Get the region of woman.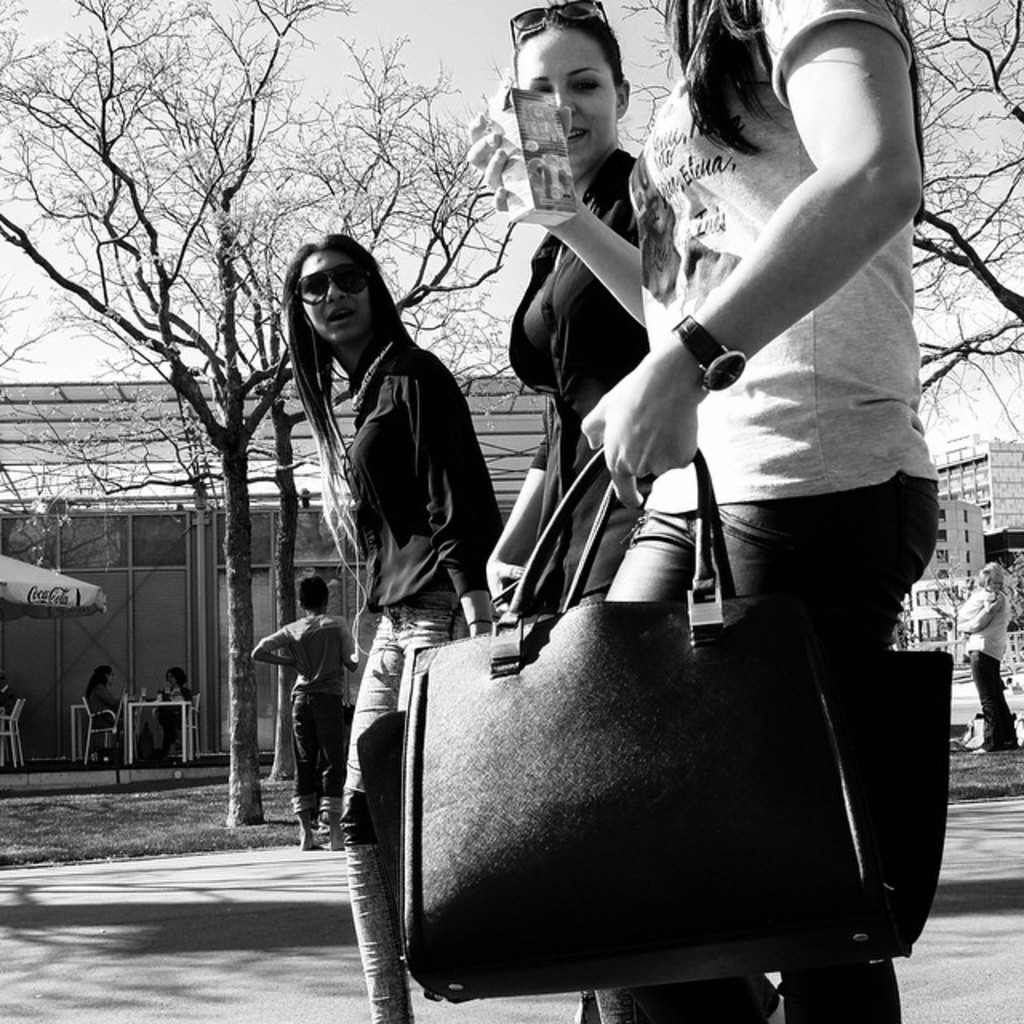
locate(547, 0, 966, 875).
